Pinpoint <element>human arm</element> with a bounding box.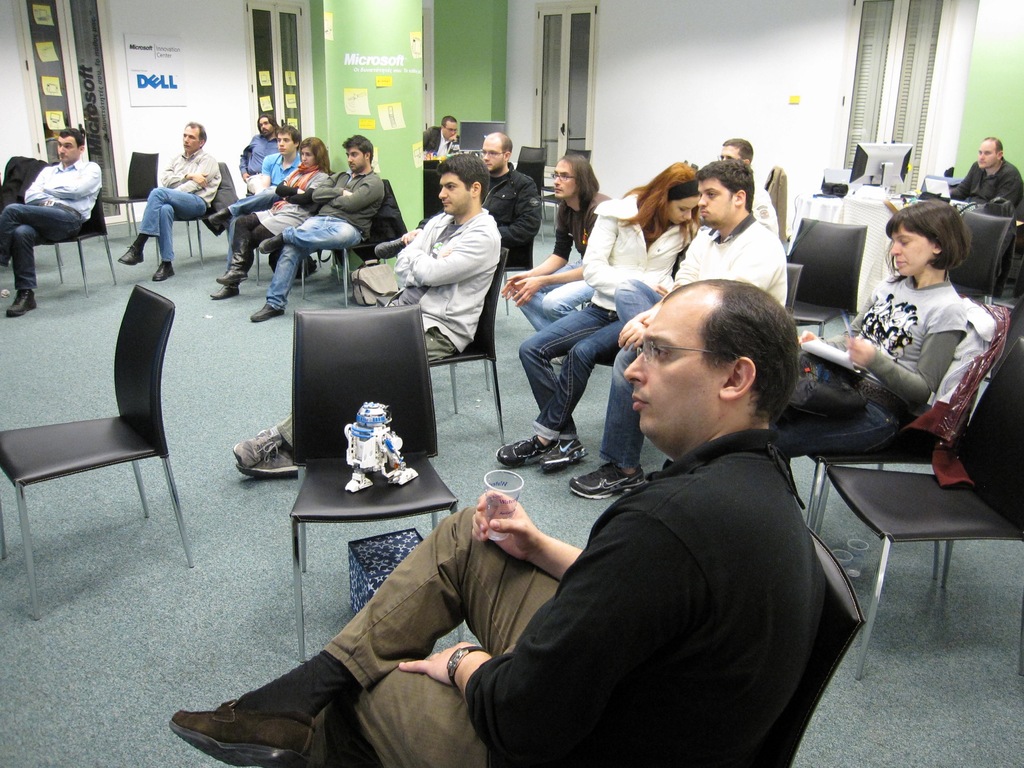
bbox=[822, 282, 882, 349].
